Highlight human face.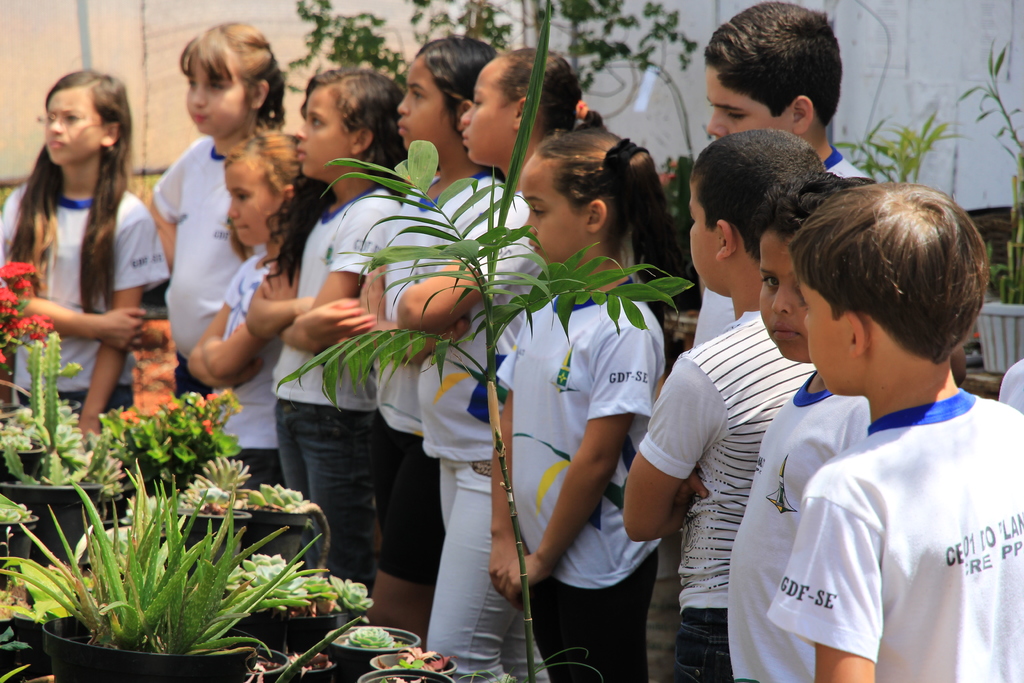
Highlighted region: box(757, 230, 814, 360).
